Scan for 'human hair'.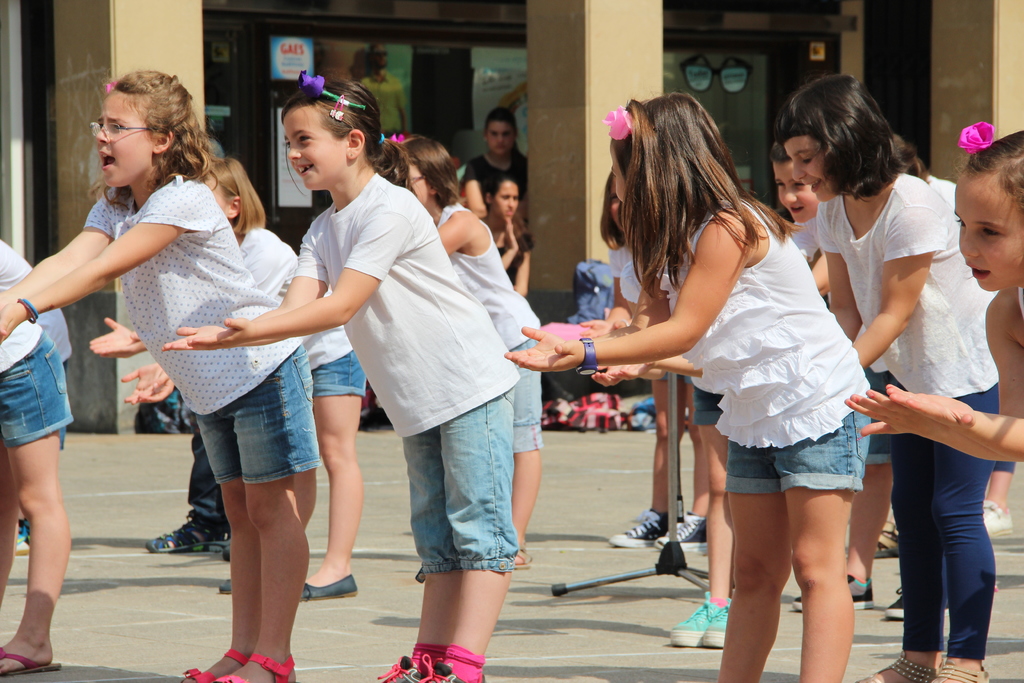
Scan result: [489, 174, 523, 242].
